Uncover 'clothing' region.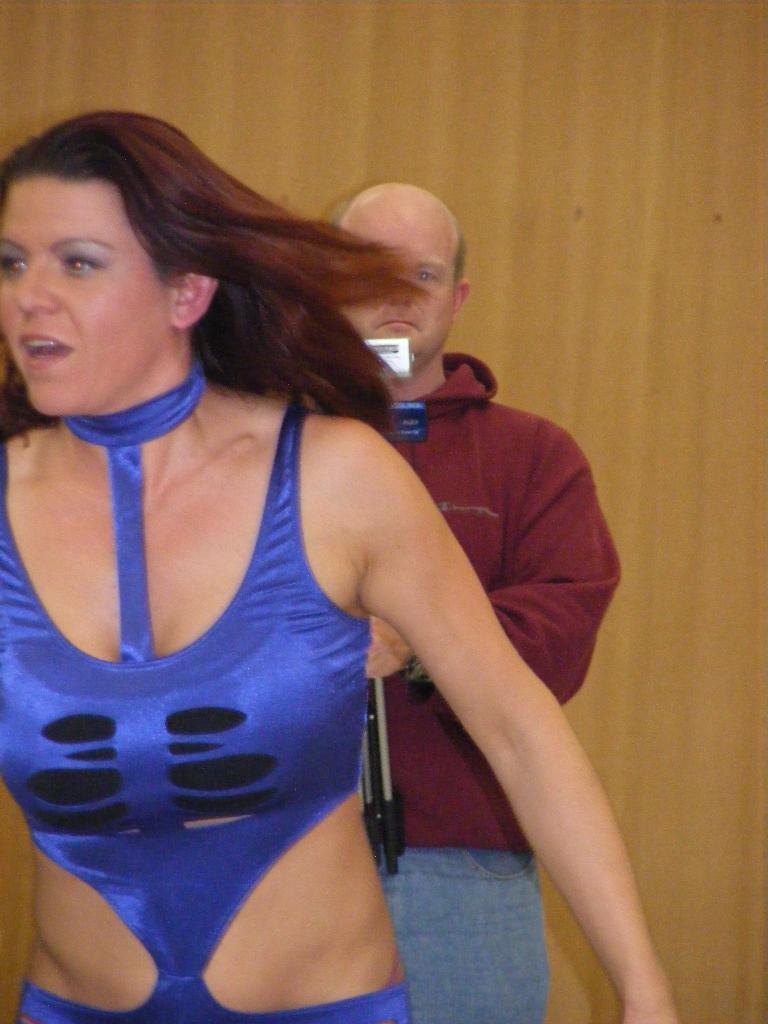
Uncovered: 357, 346, 627, 1023.
